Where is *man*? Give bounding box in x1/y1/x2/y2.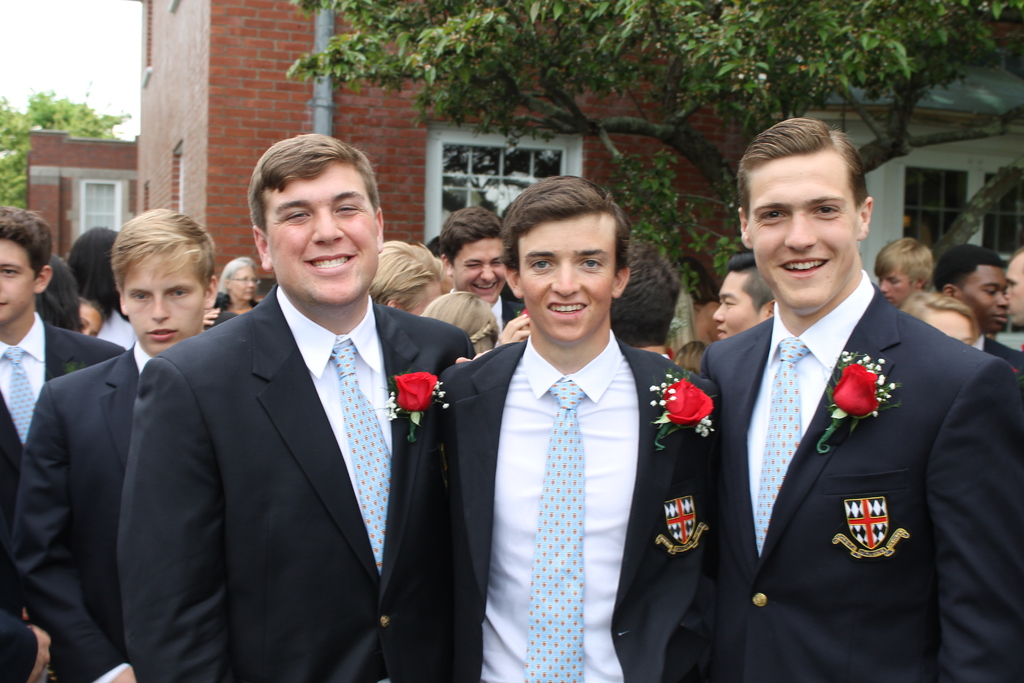
876/235/931/320.
